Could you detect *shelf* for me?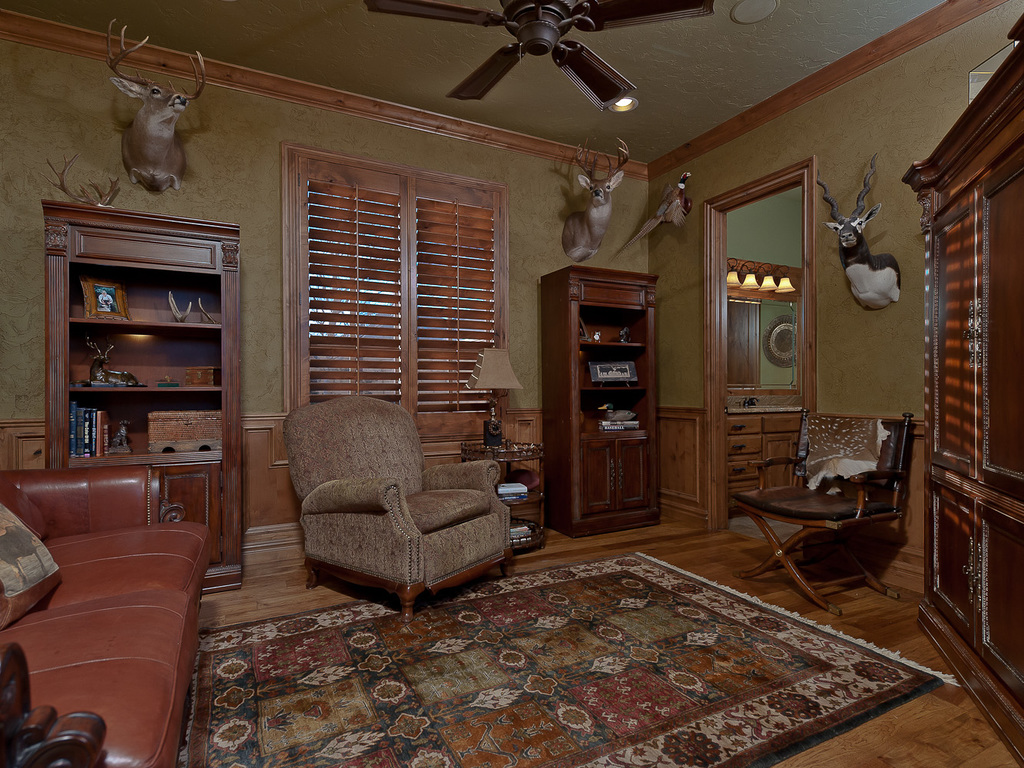
Detection result: 45:211:246:488.
